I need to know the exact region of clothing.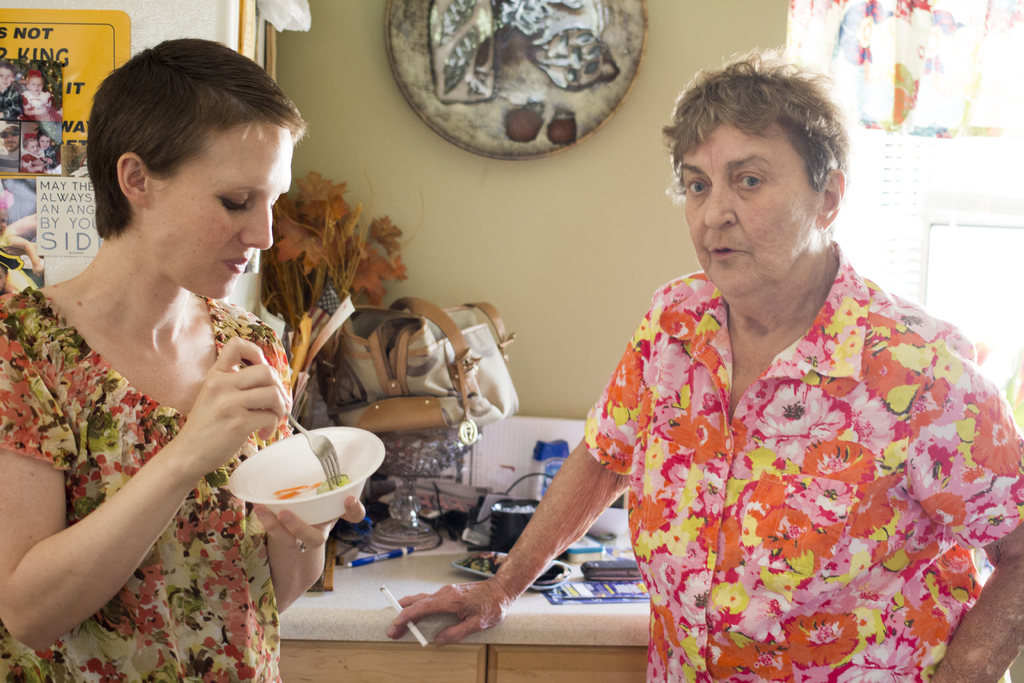
Region: <box>0,83,27,122</box>.
